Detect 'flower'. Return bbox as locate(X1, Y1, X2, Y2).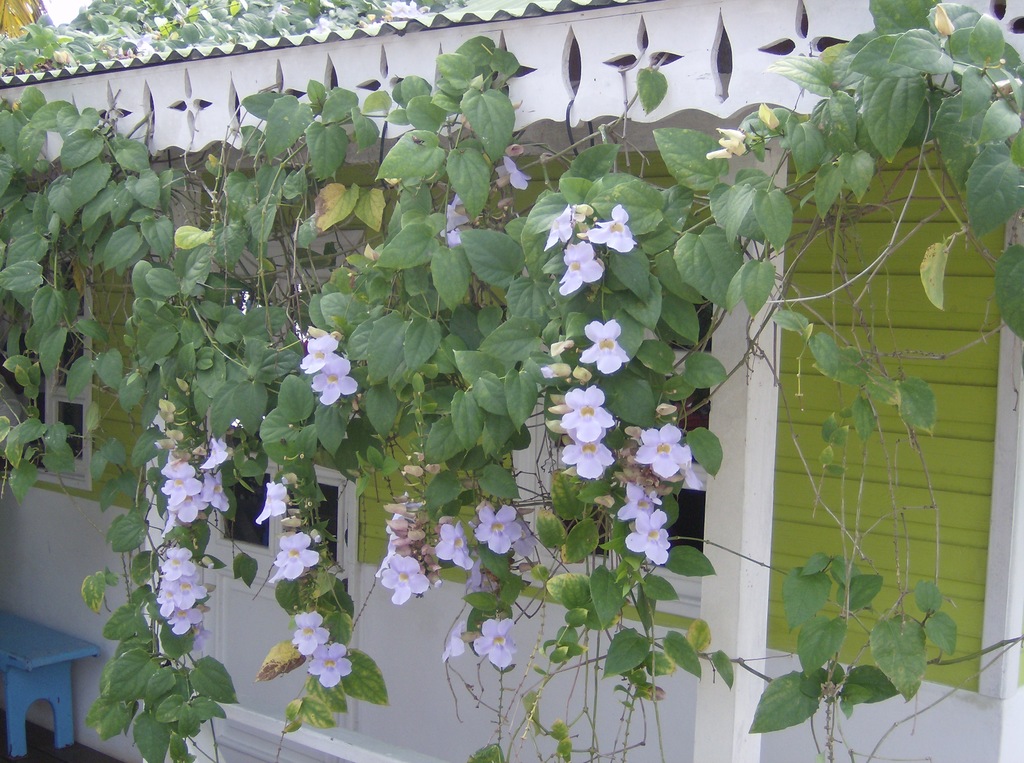
locate(174, 571, 206, 609).
